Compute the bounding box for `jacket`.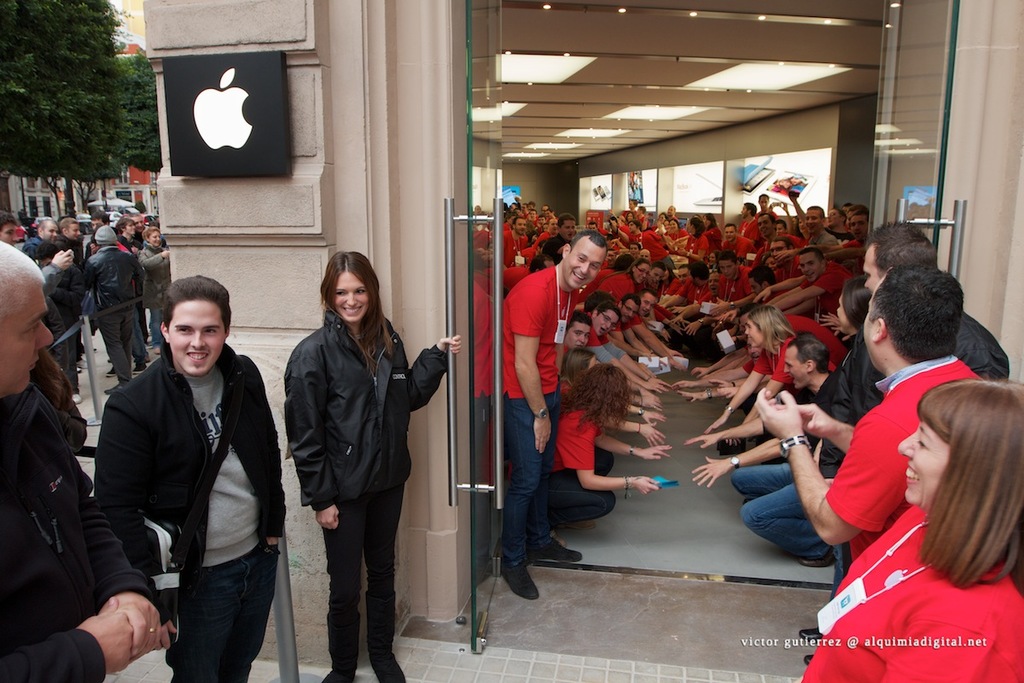
detection(806, 335, 883, 479).
